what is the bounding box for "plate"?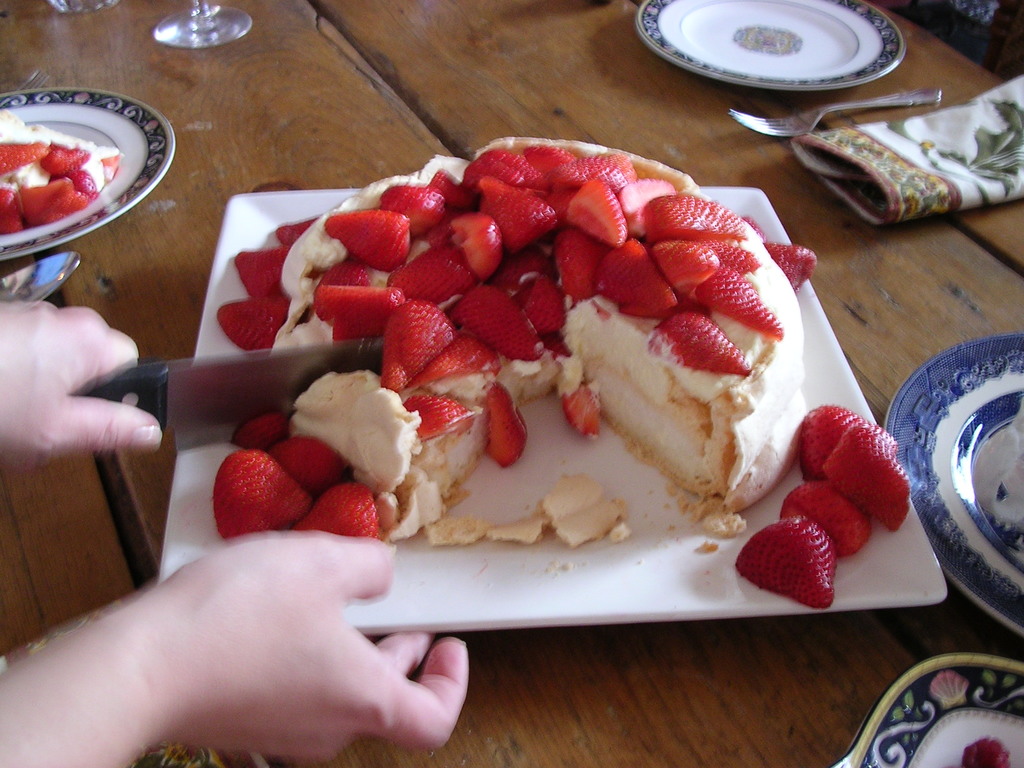
151:186:950:639.
